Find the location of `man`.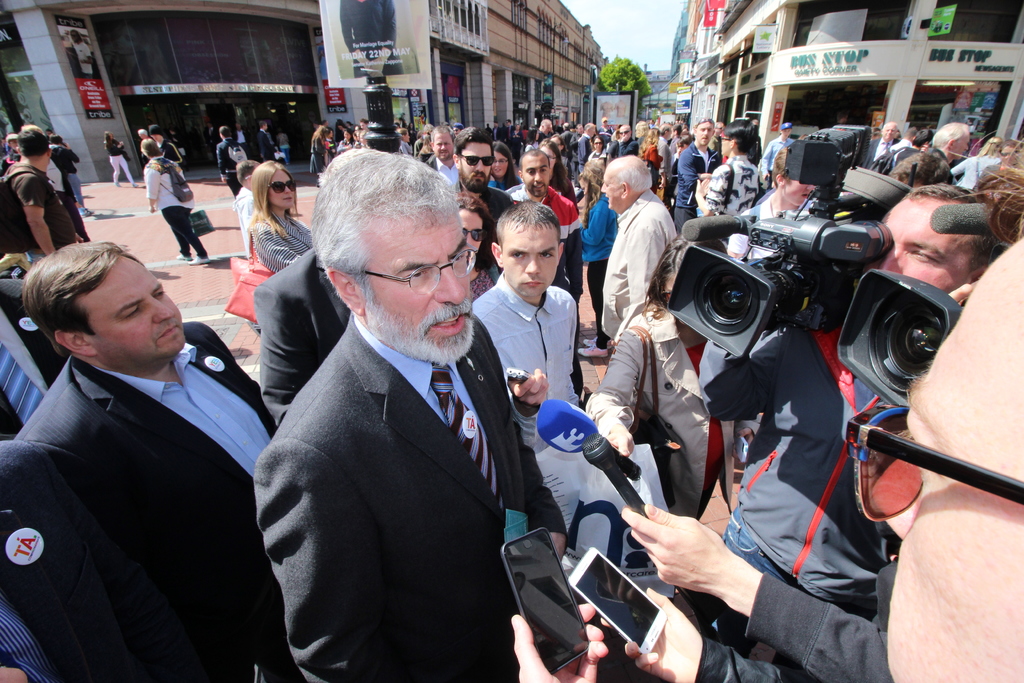
Location: locate(843, 126, 1023, 682).
